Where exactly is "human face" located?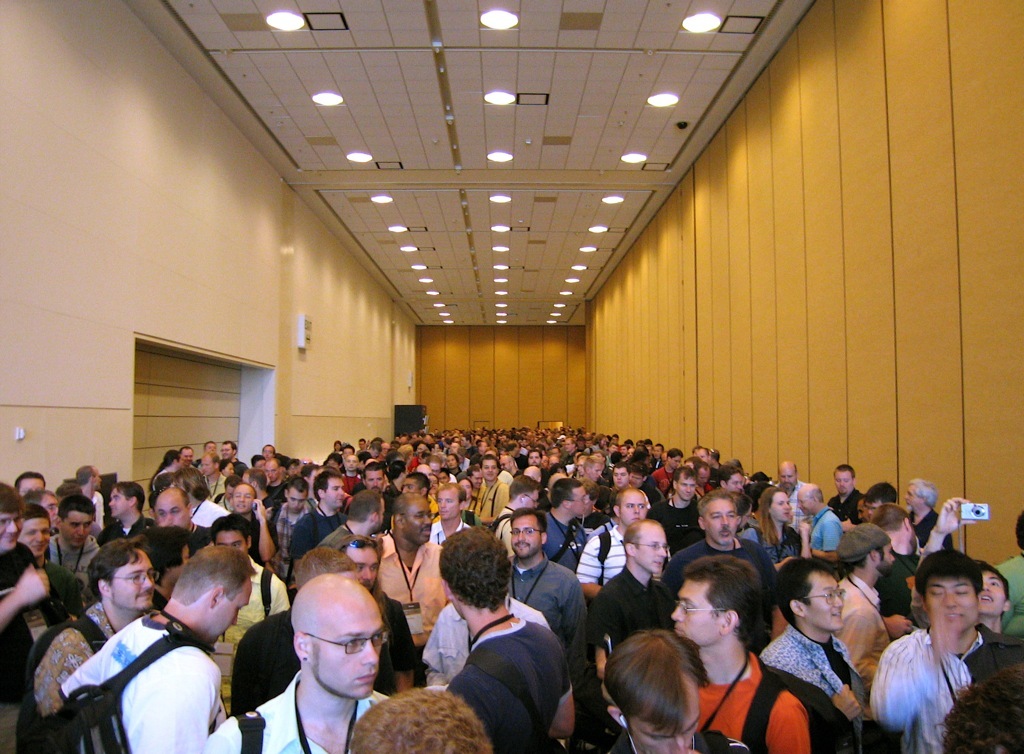
Its bounding box is <bbox>343, 547, 378, 588</bbox>.
